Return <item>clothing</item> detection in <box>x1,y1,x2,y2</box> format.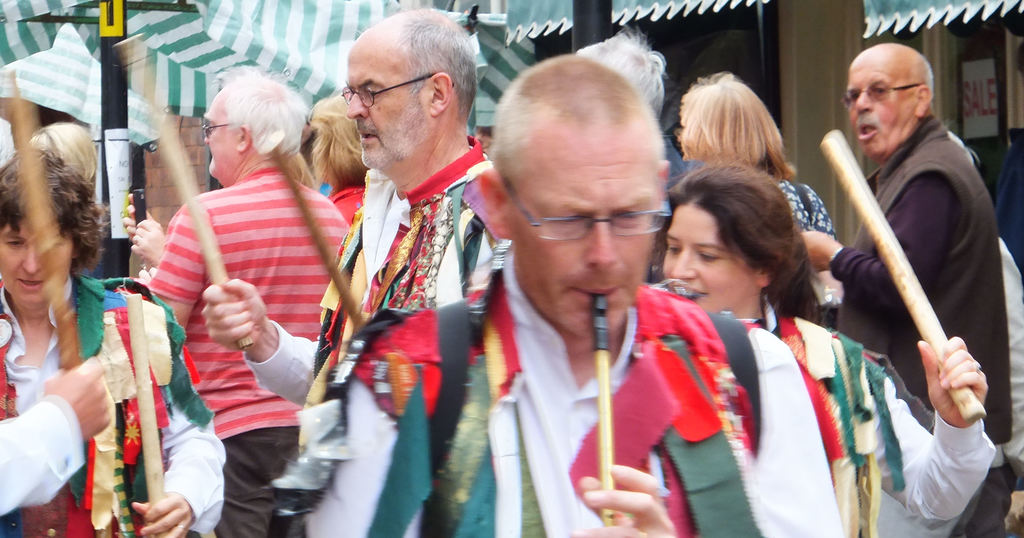
<box>0,273,230,537</box>.
